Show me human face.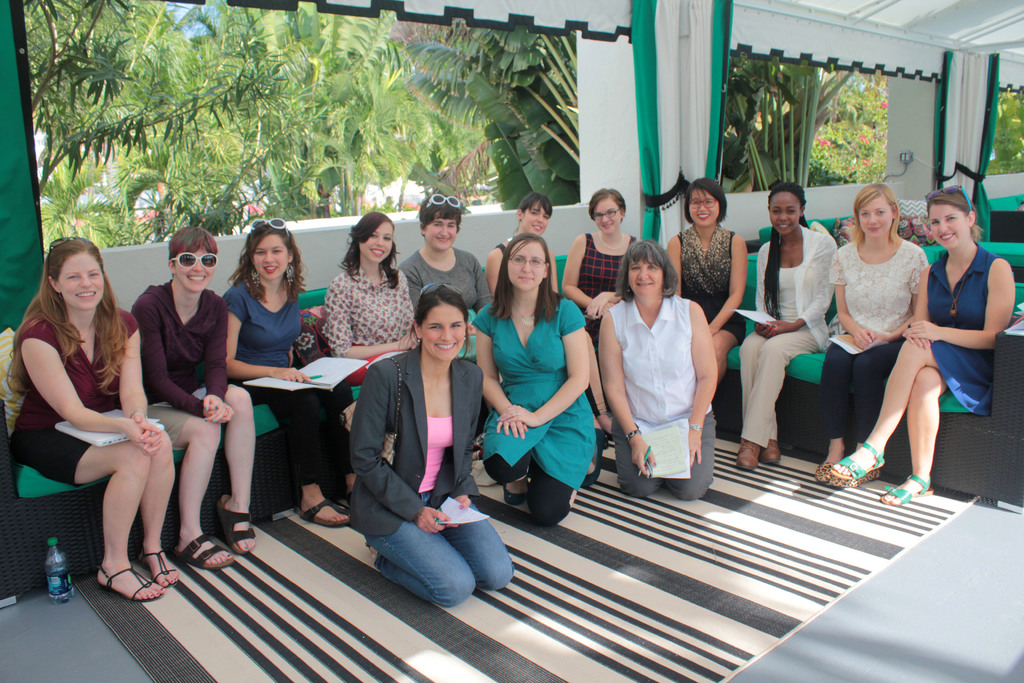
human face is here: Rect(933, 205, 967, 248).
